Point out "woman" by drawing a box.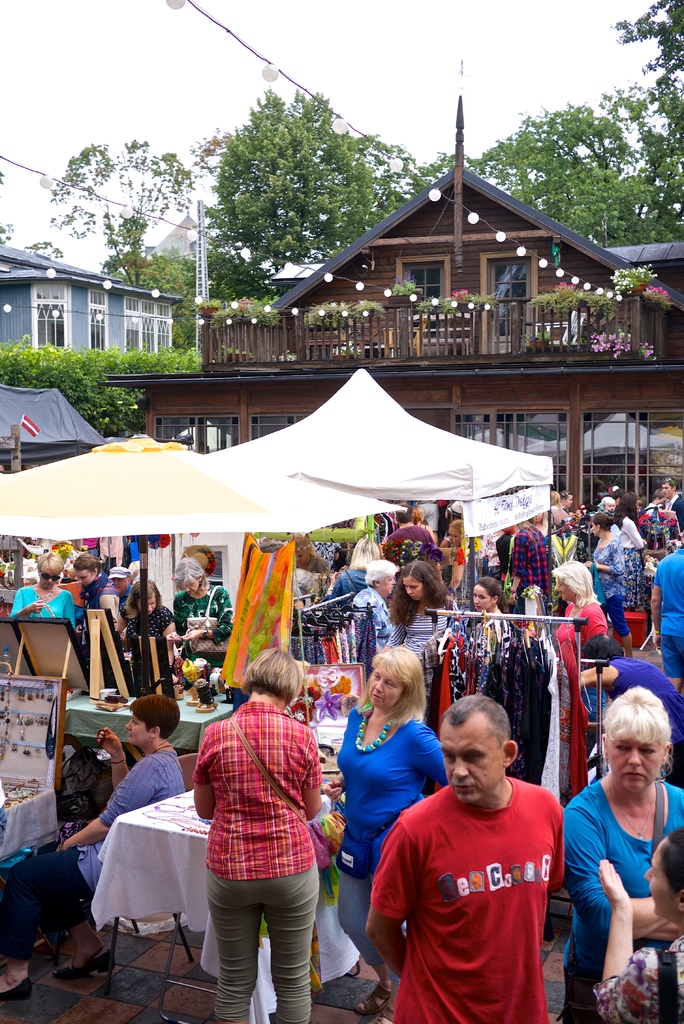
bbox=[573, 631, 683, 783].
